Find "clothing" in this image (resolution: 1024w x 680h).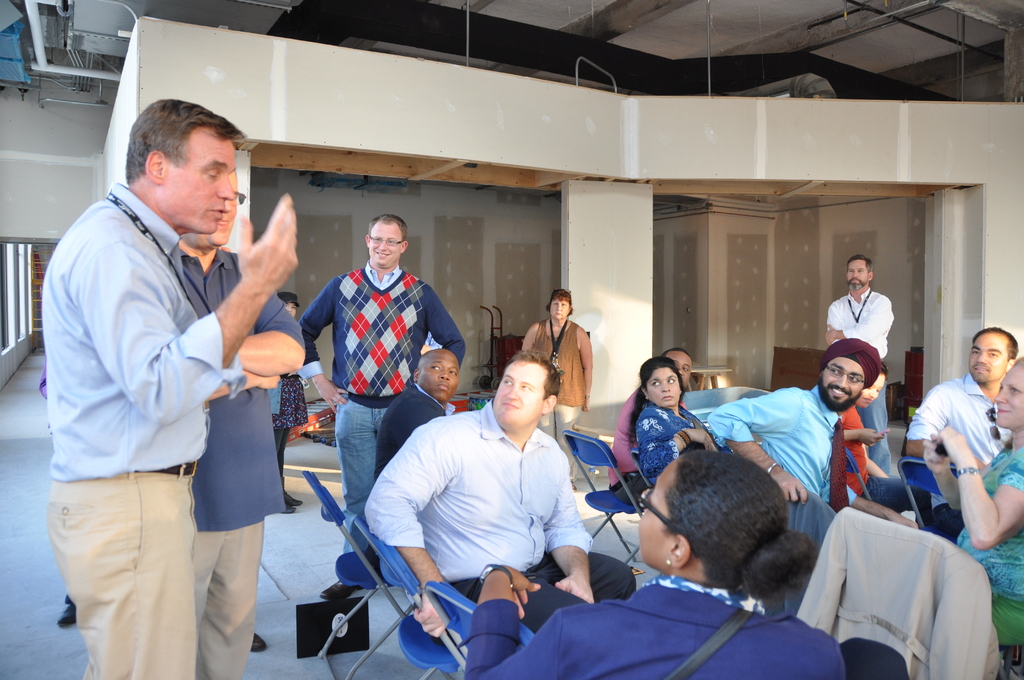
bbox(948, 447, 1023, 648).
